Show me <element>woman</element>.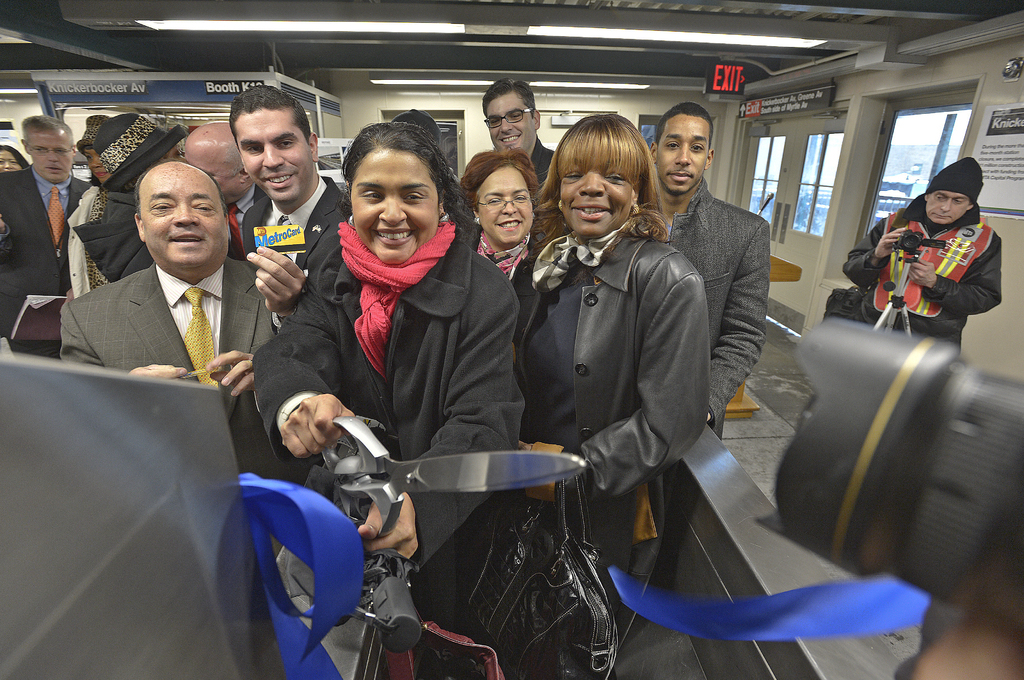
<element>woman</element> is here: box(0, 143, 29, 174).
